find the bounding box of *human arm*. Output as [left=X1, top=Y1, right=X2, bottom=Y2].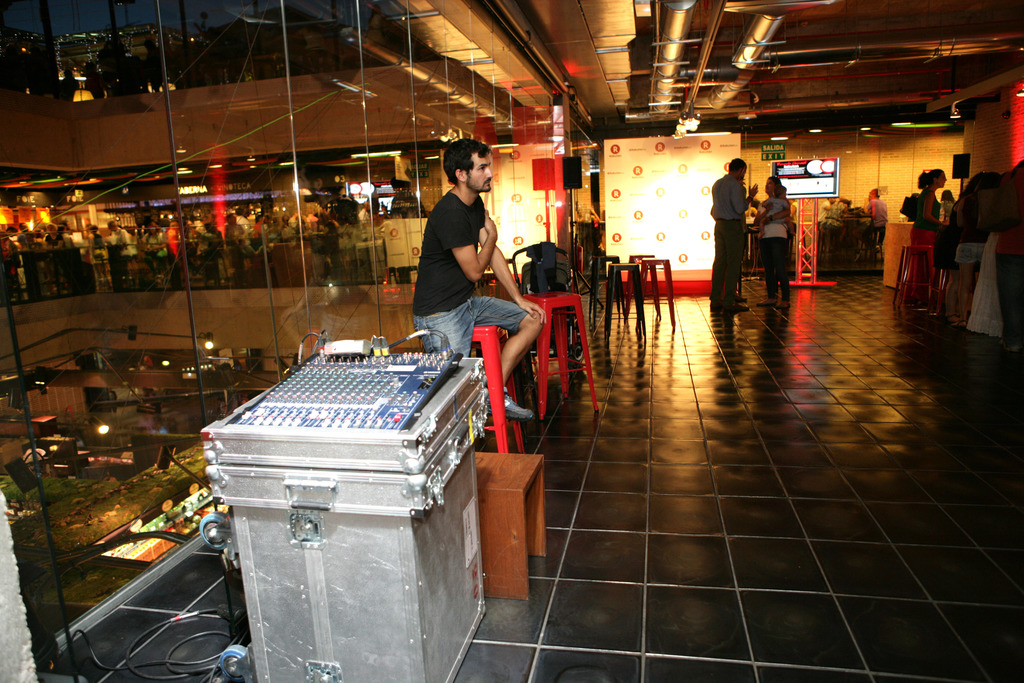
[left=763, top=197, right=783, bottom=226].
